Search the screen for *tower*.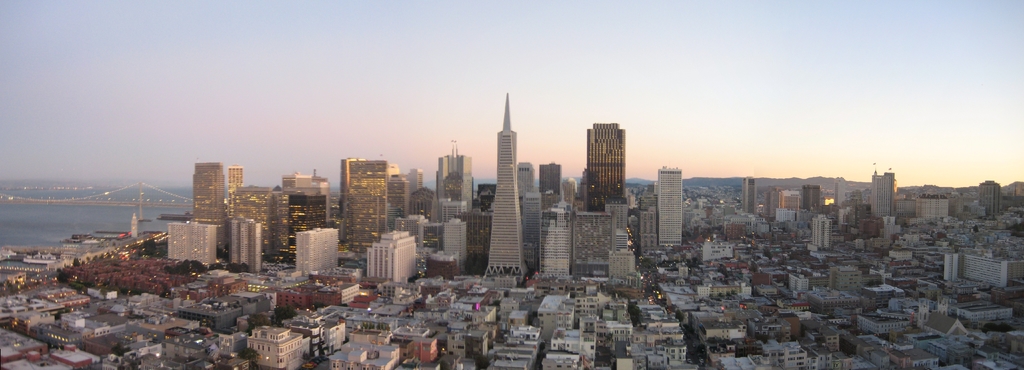
Found at left=428, top=135, right=472, bottom=229.
